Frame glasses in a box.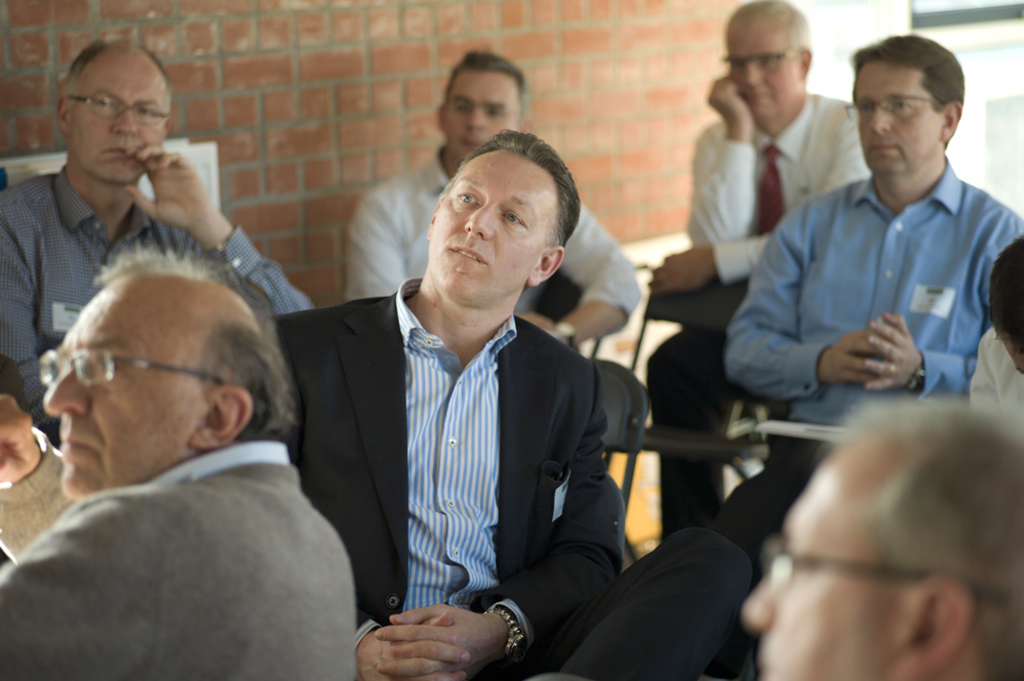
758, 533, 1022, 601.
